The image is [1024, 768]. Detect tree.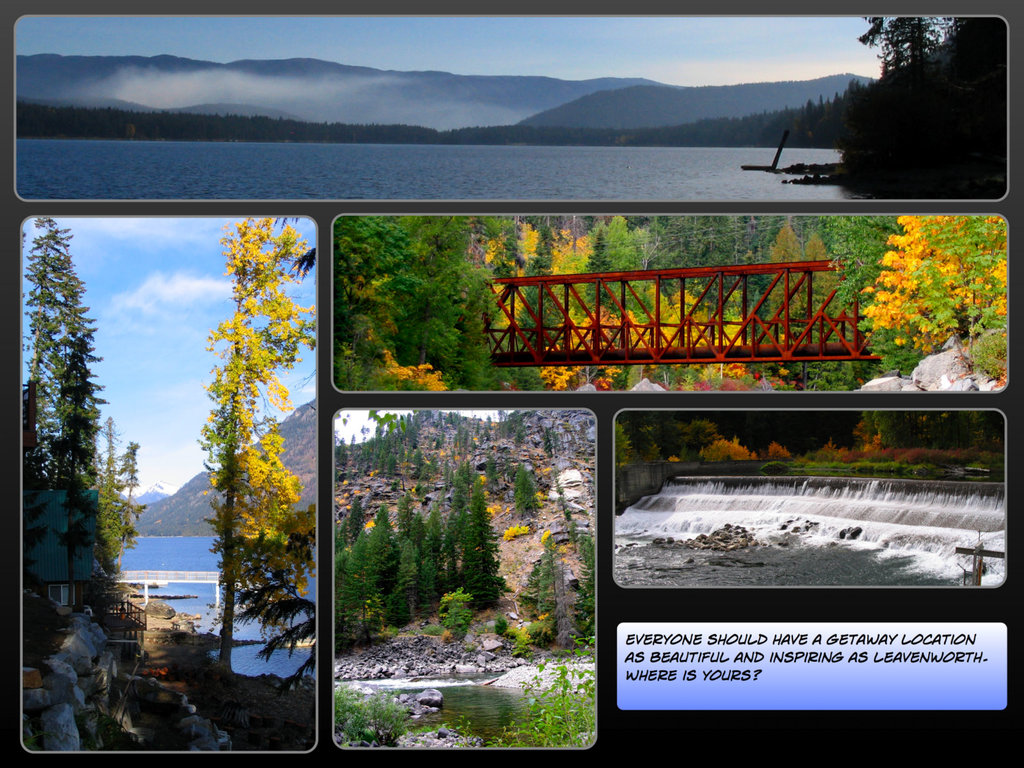
Detection: bbox=[491, 410, 528, 447].
